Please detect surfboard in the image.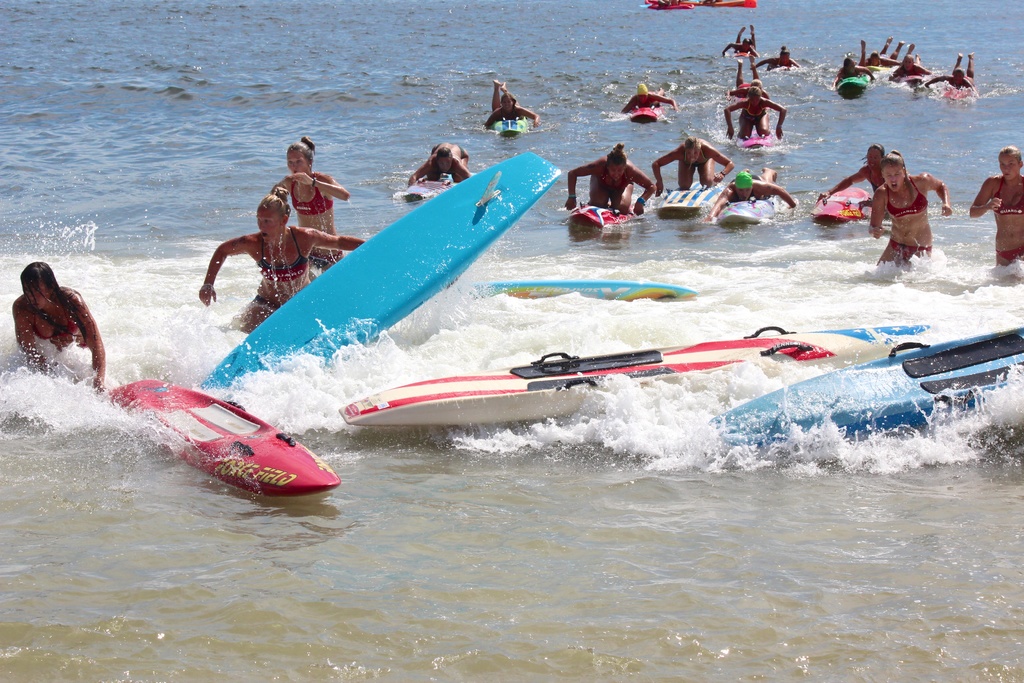
x1=461, y1=276, x2=696, y2=313.
